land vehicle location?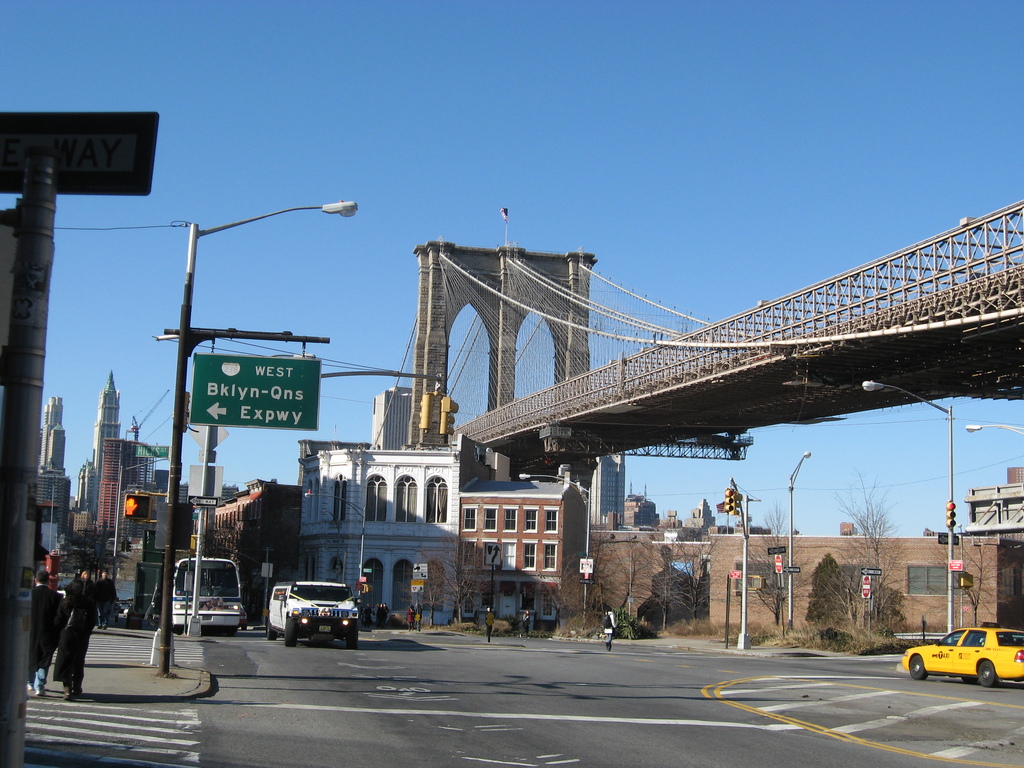
898, 623, 1023, 685
